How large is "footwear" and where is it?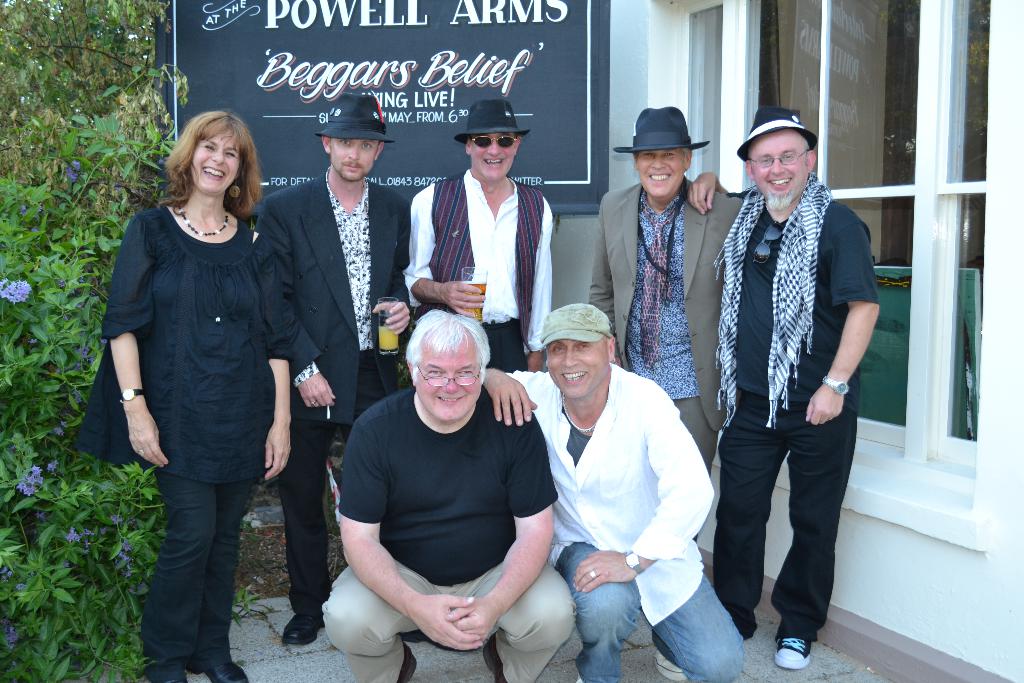
Bounding box: Rect(284, 613, 325, 643).
